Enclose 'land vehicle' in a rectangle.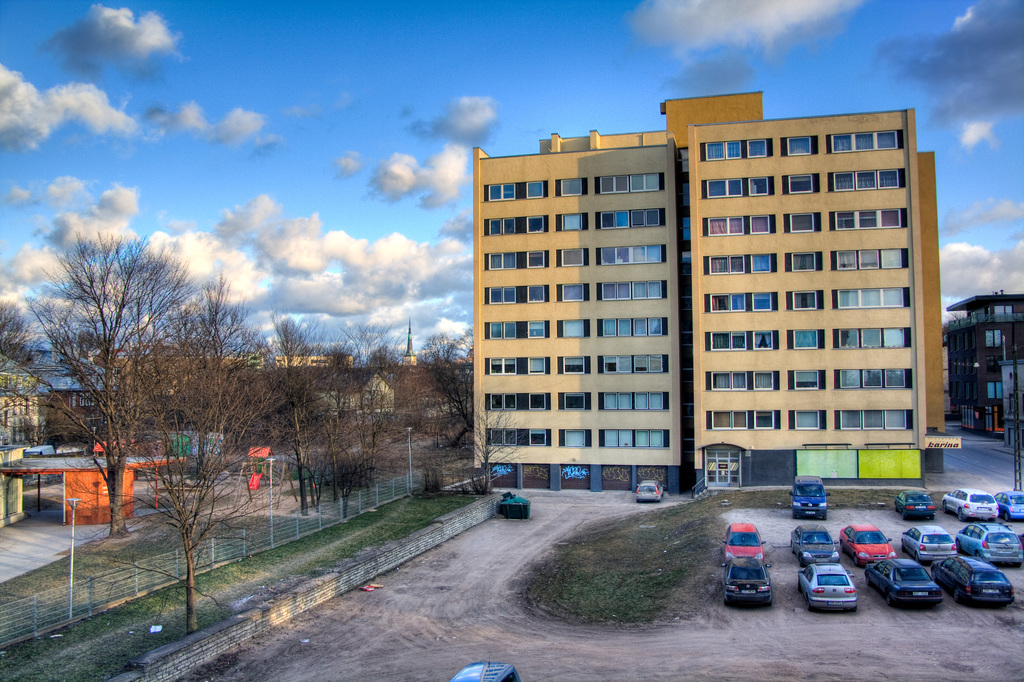
(635,479,667,505).
